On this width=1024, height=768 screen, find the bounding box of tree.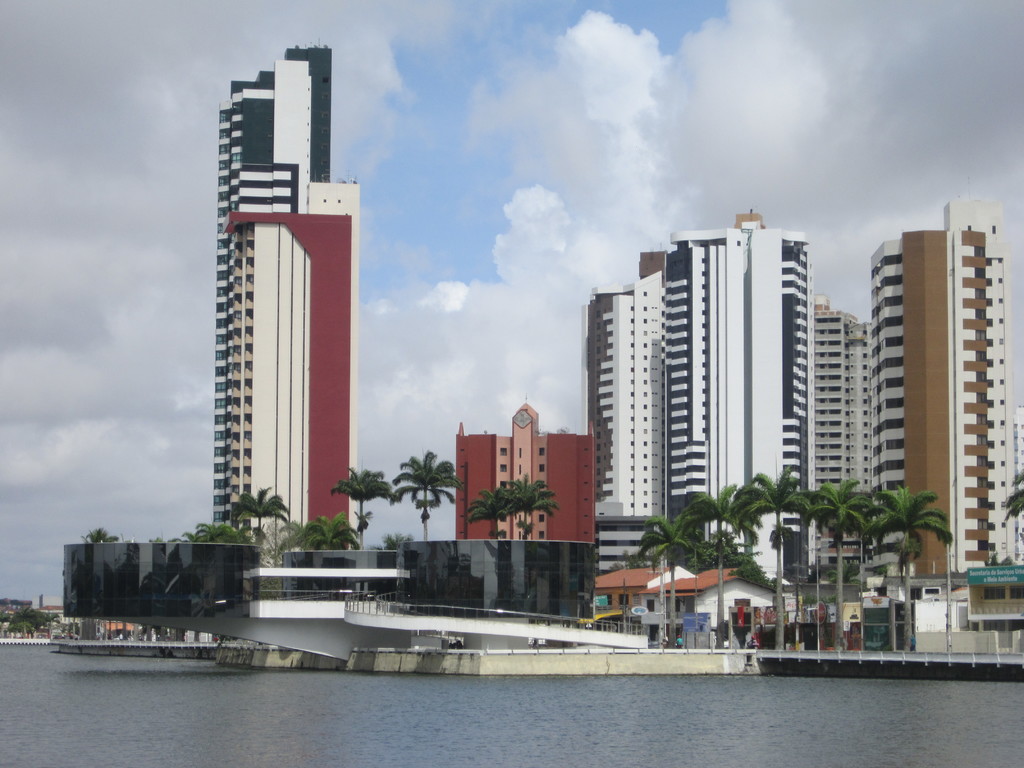
Bounding box: rect(5, 600, 62, 635).
